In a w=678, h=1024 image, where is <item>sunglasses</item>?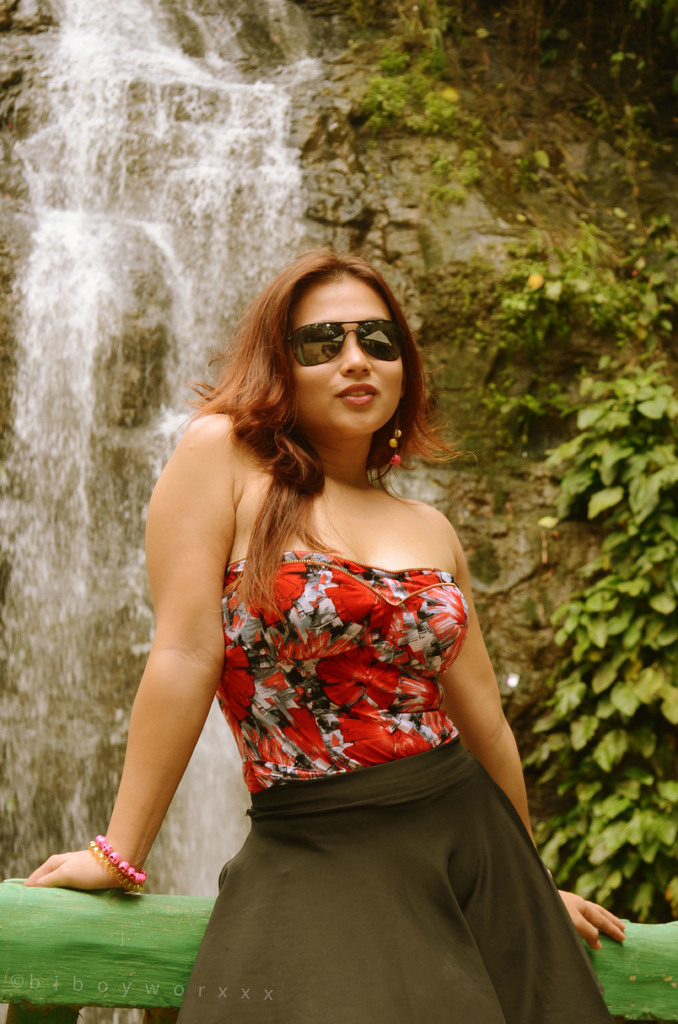
box(284, 317, 405, 366).
